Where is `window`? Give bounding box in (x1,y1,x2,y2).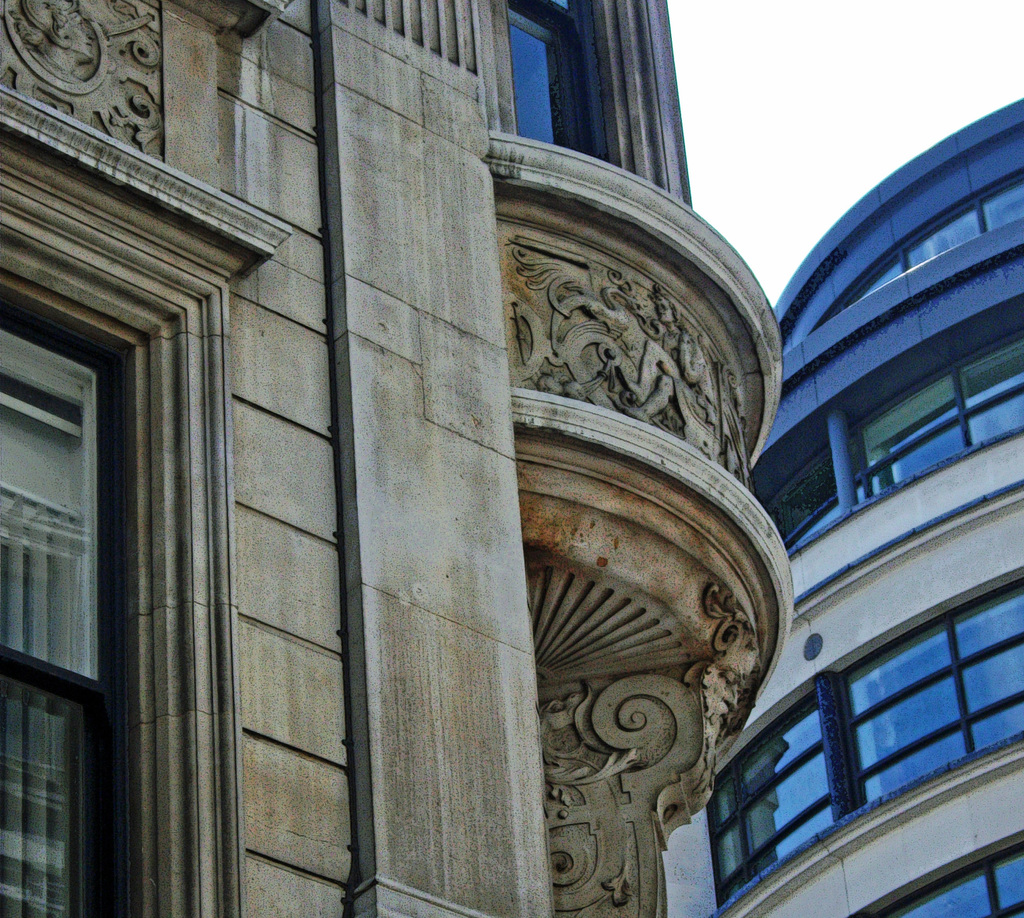
(742,426,835,542).
